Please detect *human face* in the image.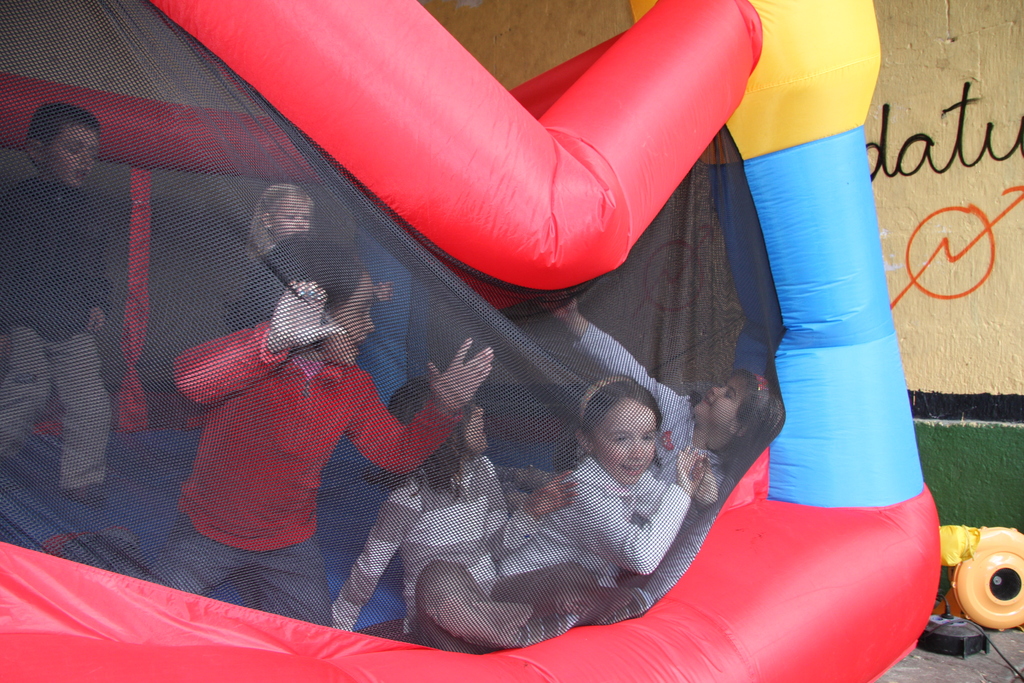
(x1=270, y1=197, x2=316, y2=236).
